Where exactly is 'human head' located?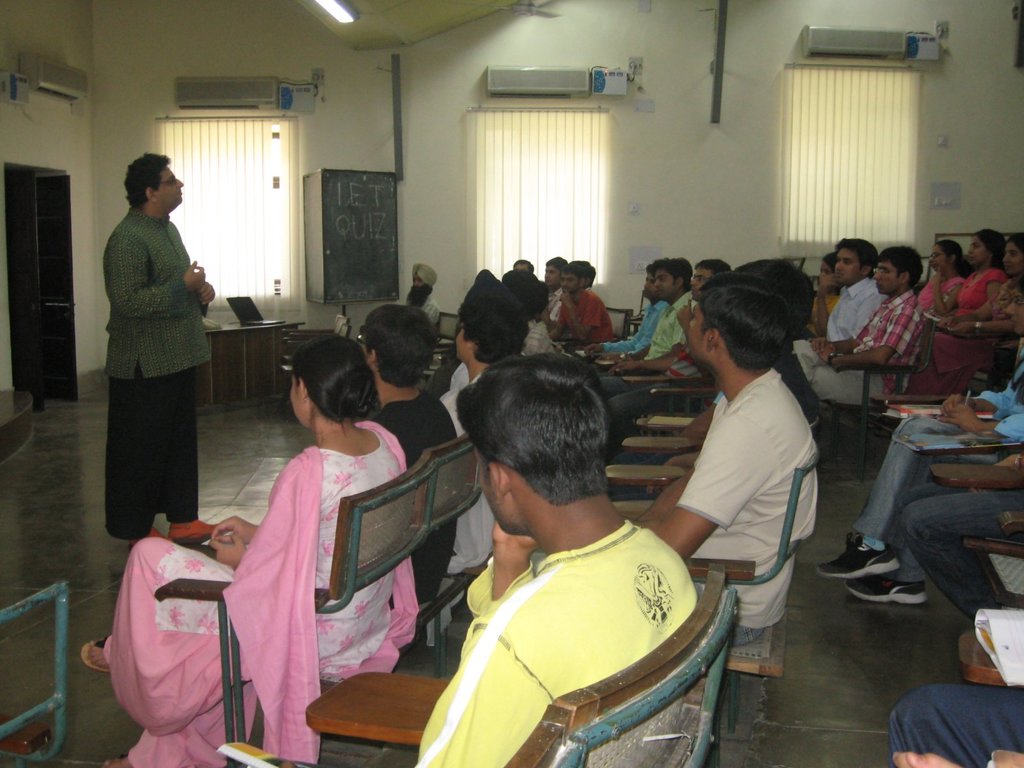
Its bounding box is <box>731,255,819,322</box>.
